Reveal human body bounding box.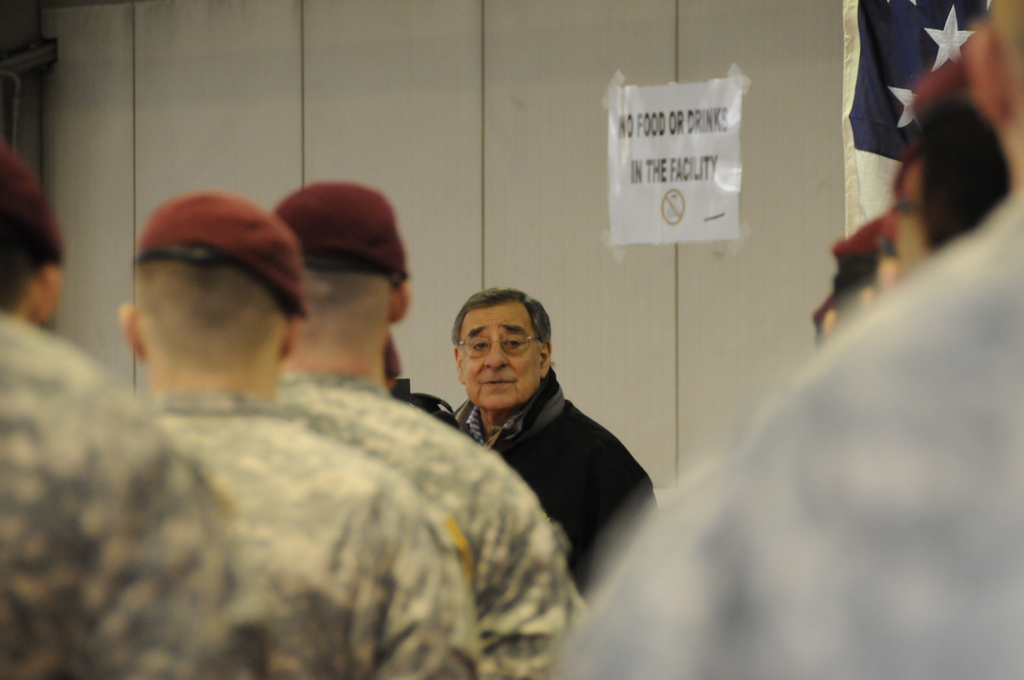
Revealed: {"left": 162, "top": 387, "right": 496, "bottom": 679}.
